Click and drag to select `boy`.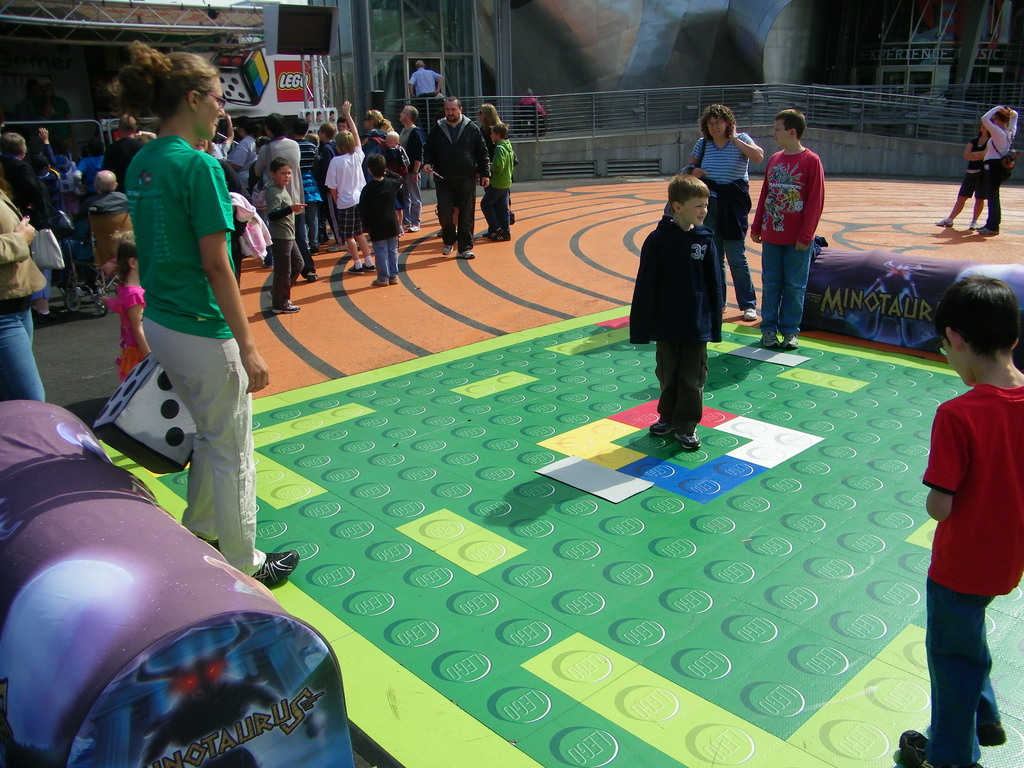
Selection: [x1=264, y1=156, x2=321, y2=315].
